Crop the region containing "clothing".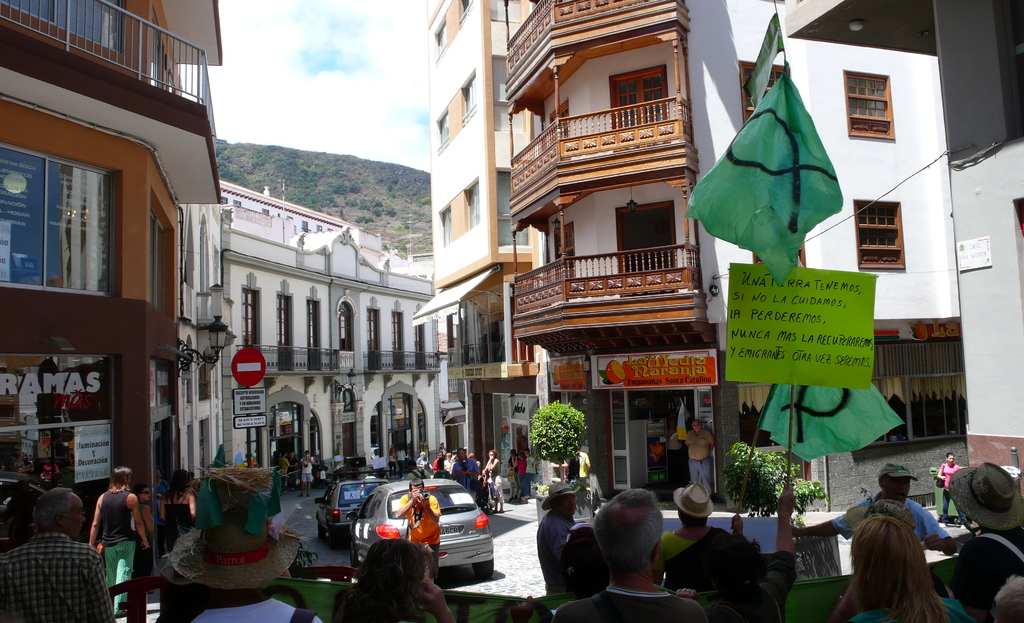
Crop region: (835,491,947,557).
